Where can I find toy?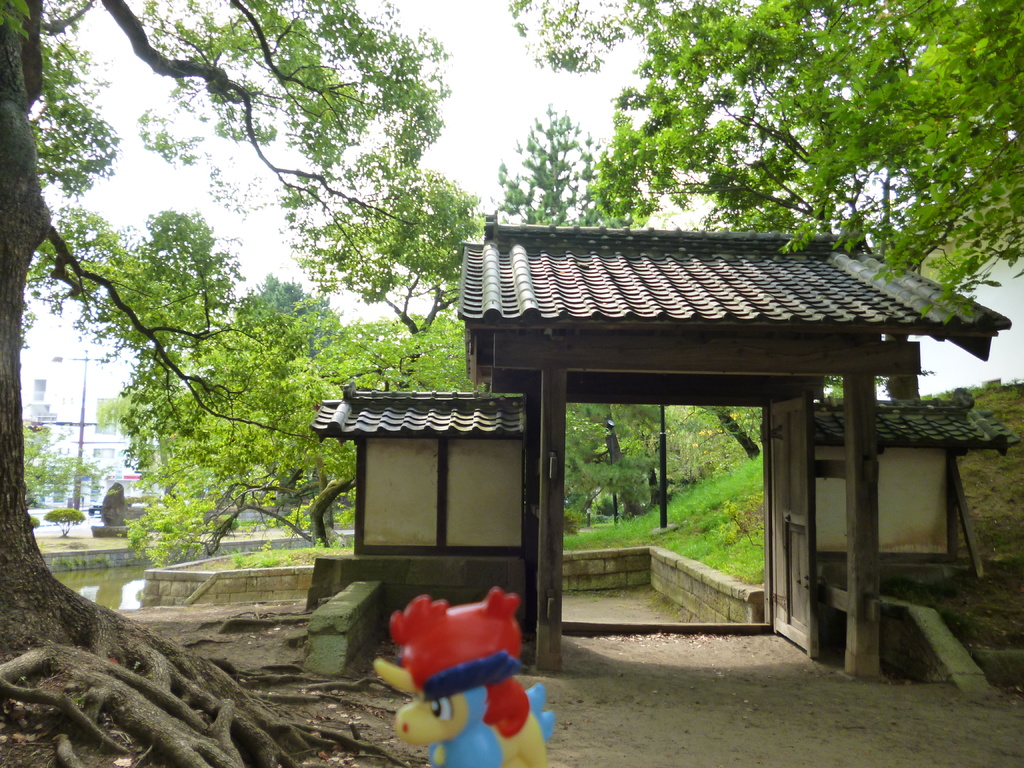
You can find it at bbox(384, 582, 550, 760).
